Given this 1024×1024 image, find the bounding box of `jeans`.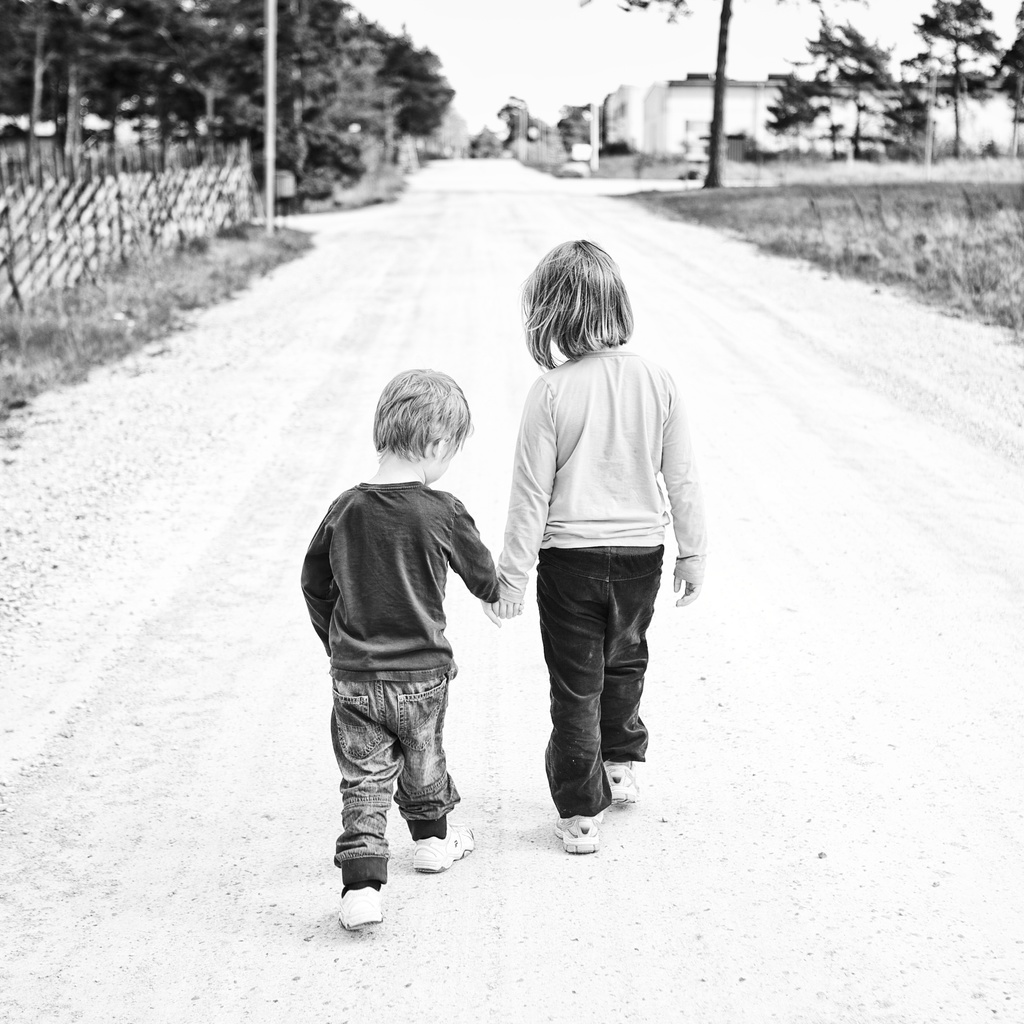
<box>330,678,458,858</box>.
